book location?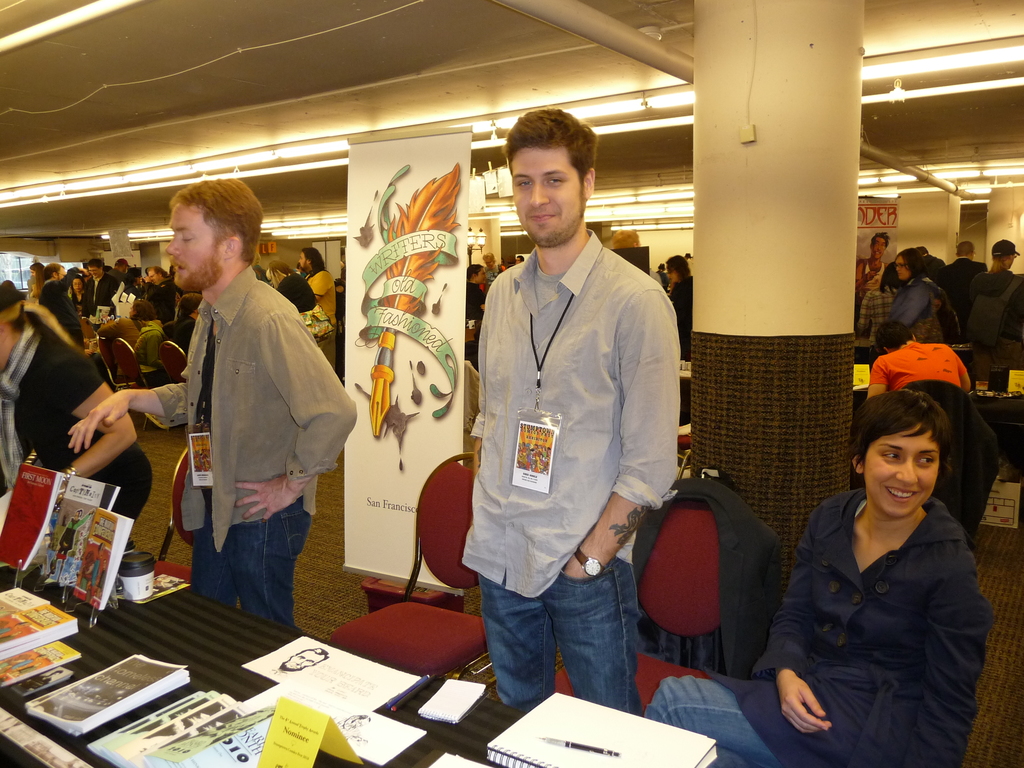
35:474:122:591
